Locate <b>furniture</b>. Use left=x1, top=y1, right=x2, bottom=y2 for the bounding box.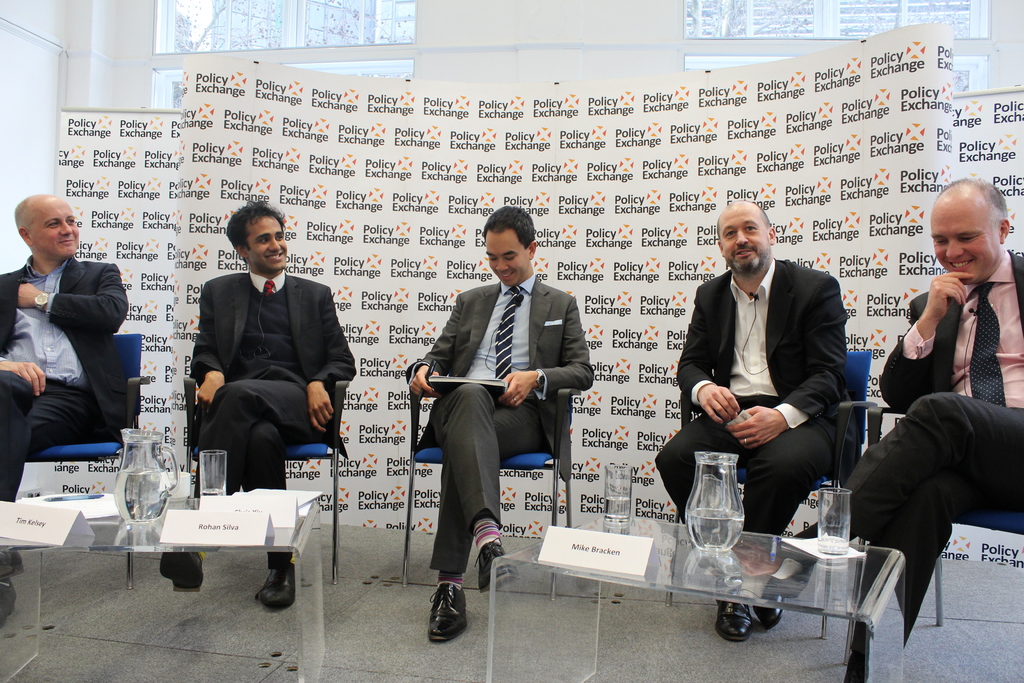
left=663, top=349, right=879, bottom=641.
